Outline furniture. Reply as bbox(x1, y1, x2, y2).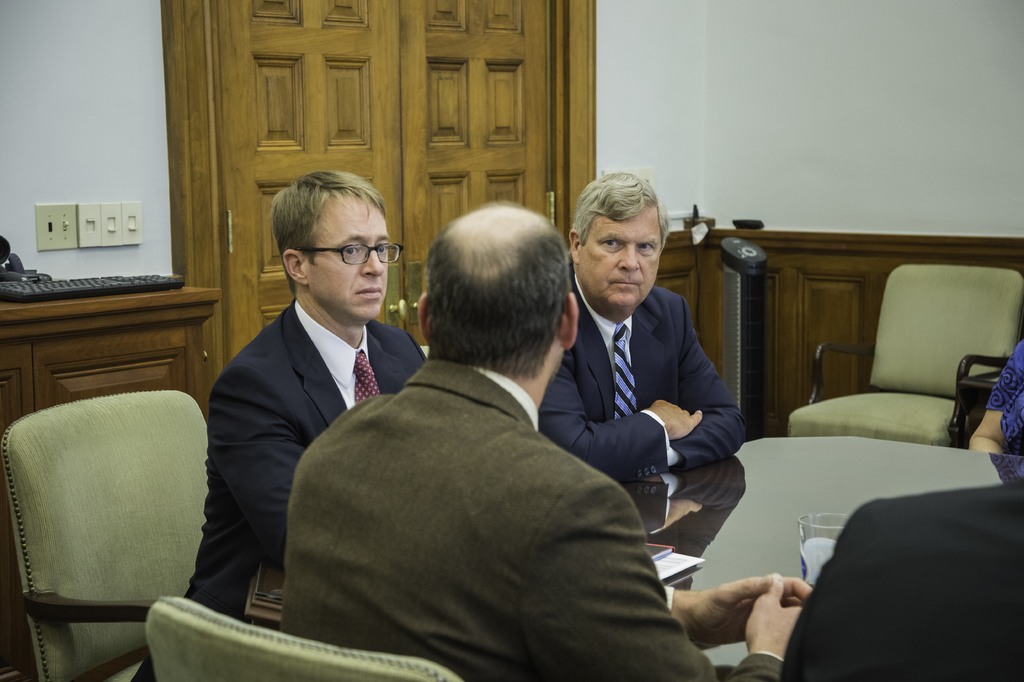
bbox(648, 437, 1023, 681).
